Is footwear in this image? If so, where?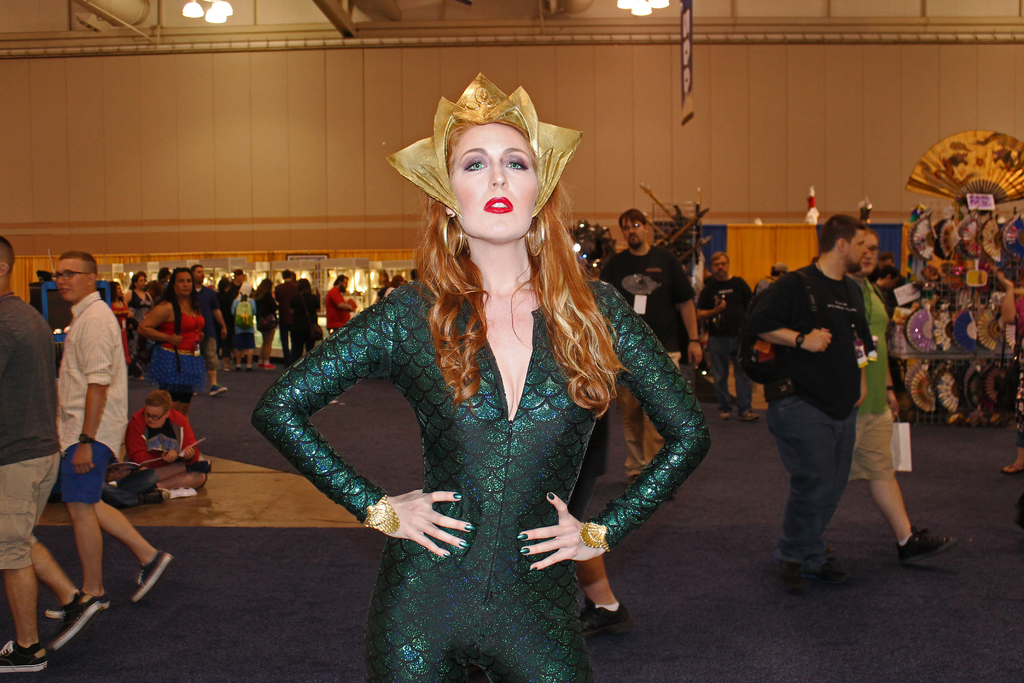
Yes, at bbox=[1000, 463, 1023, 474].
